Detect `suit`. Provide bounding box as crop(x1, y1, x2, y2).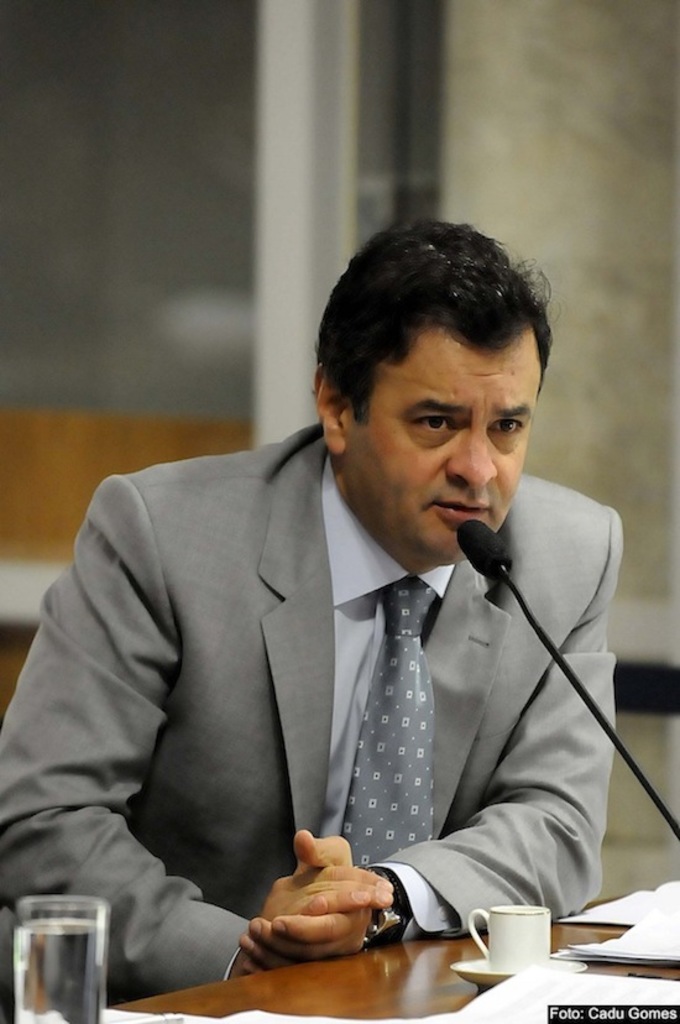
crop(47, 343, 618, 998).
